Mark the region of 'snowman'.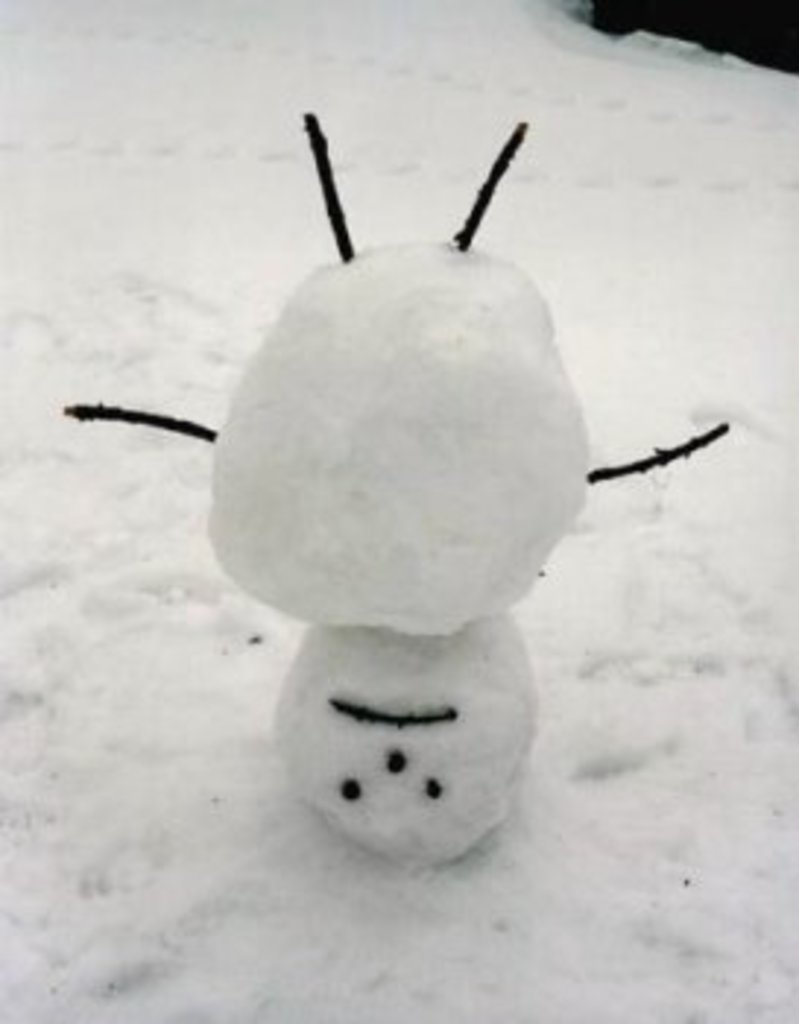
Region: [97, 102, 746, 913].
